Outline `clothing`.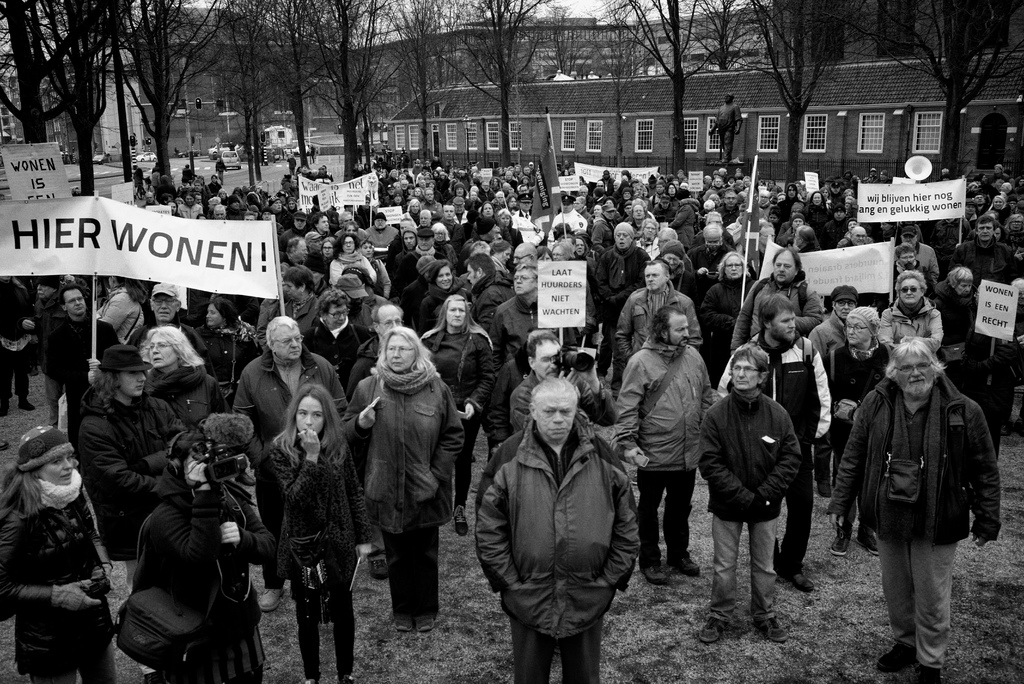
Outline: crop(179, 205, 202, 218).
